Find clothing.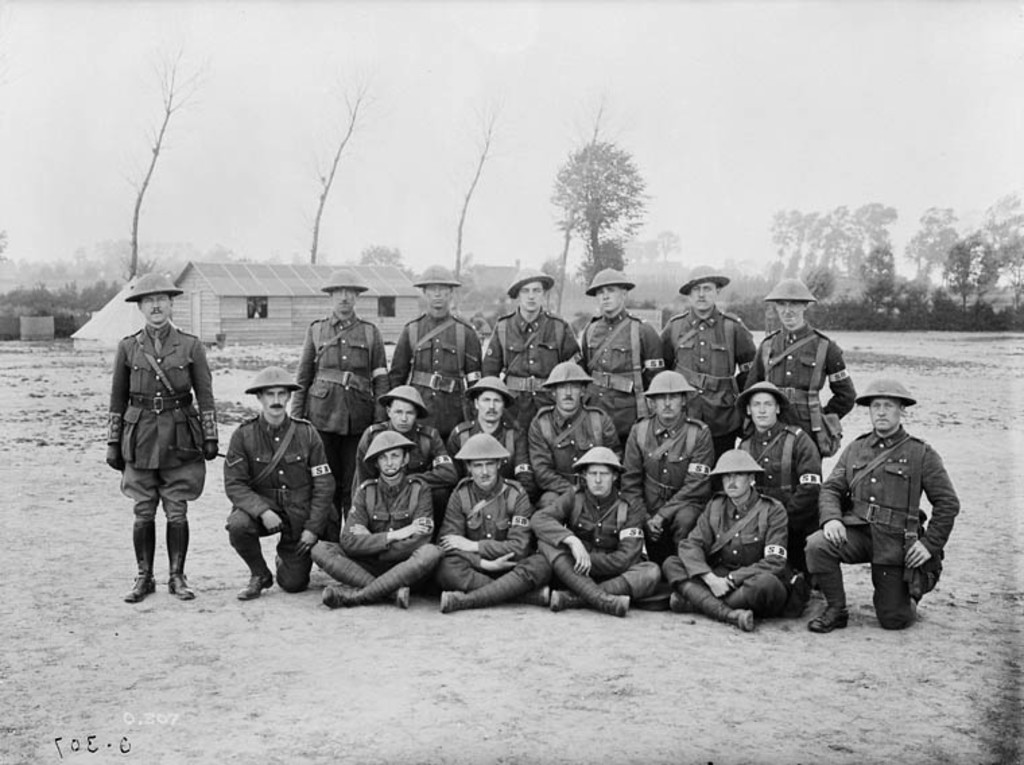
bbox(387, 311, 480, 438).
